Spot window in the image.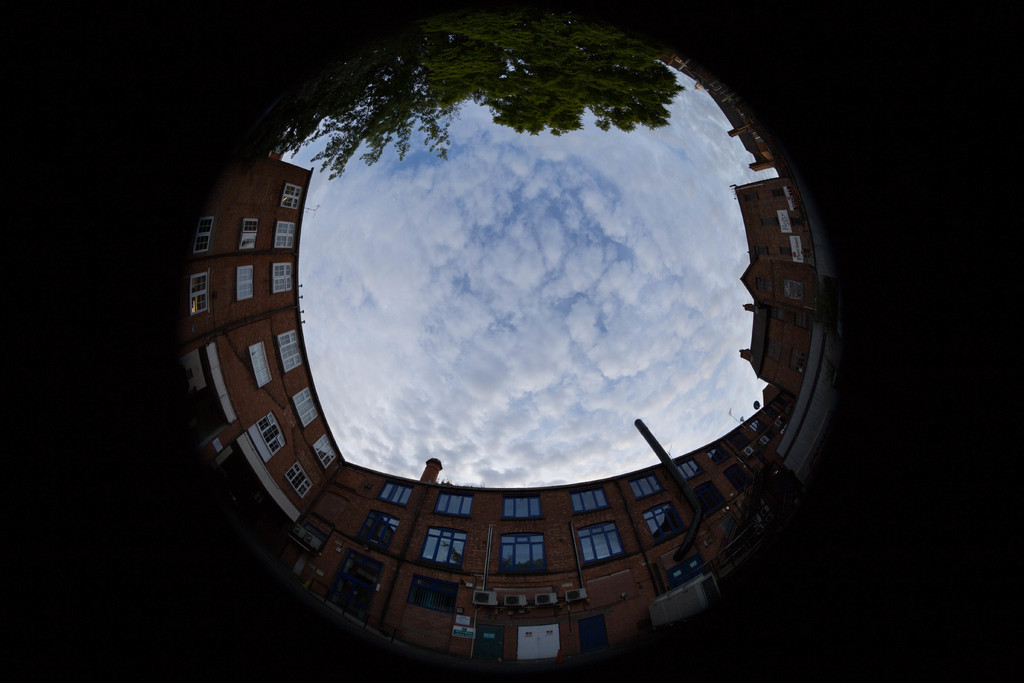
window found at (x1=309, y1=429, x2=337, y2=469).
